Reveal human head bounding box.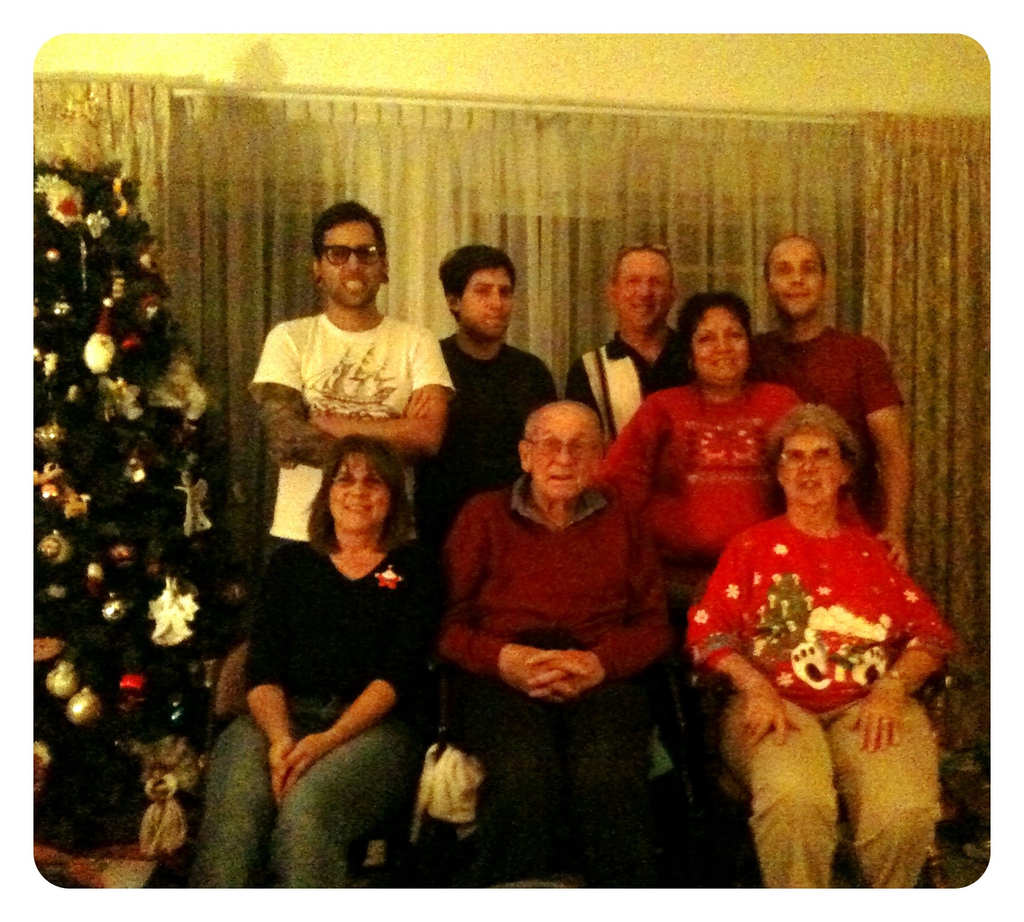
Revealed: Rect(765, 400, 858, 506).
